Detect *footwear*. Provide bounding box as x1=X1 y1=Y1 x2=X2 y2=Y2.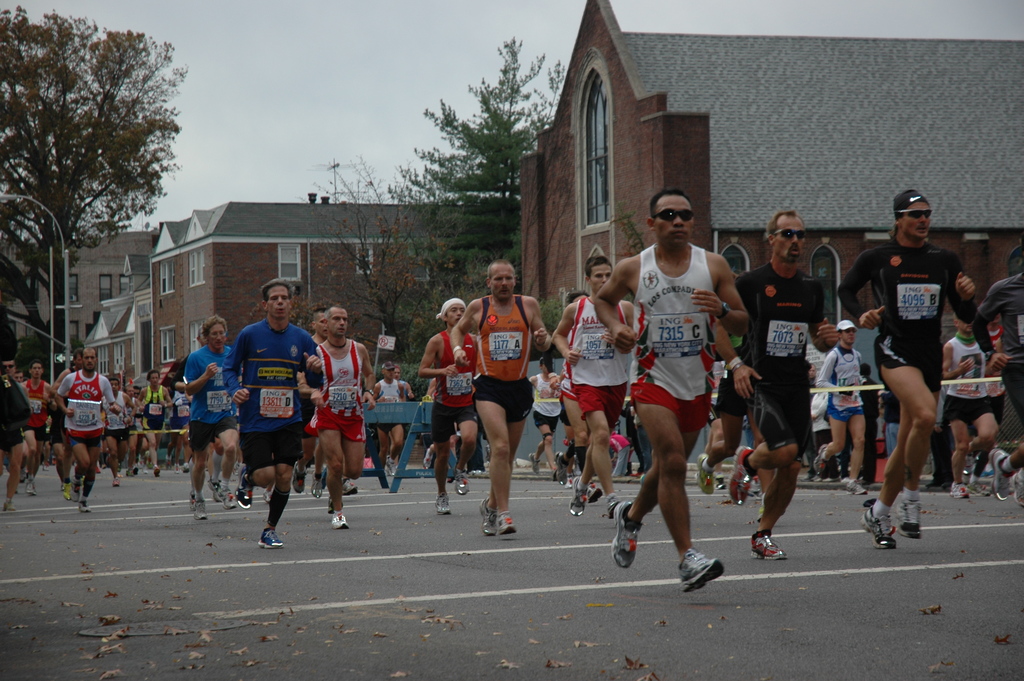
x1=387 y1=454 x2=397 y2=477.
